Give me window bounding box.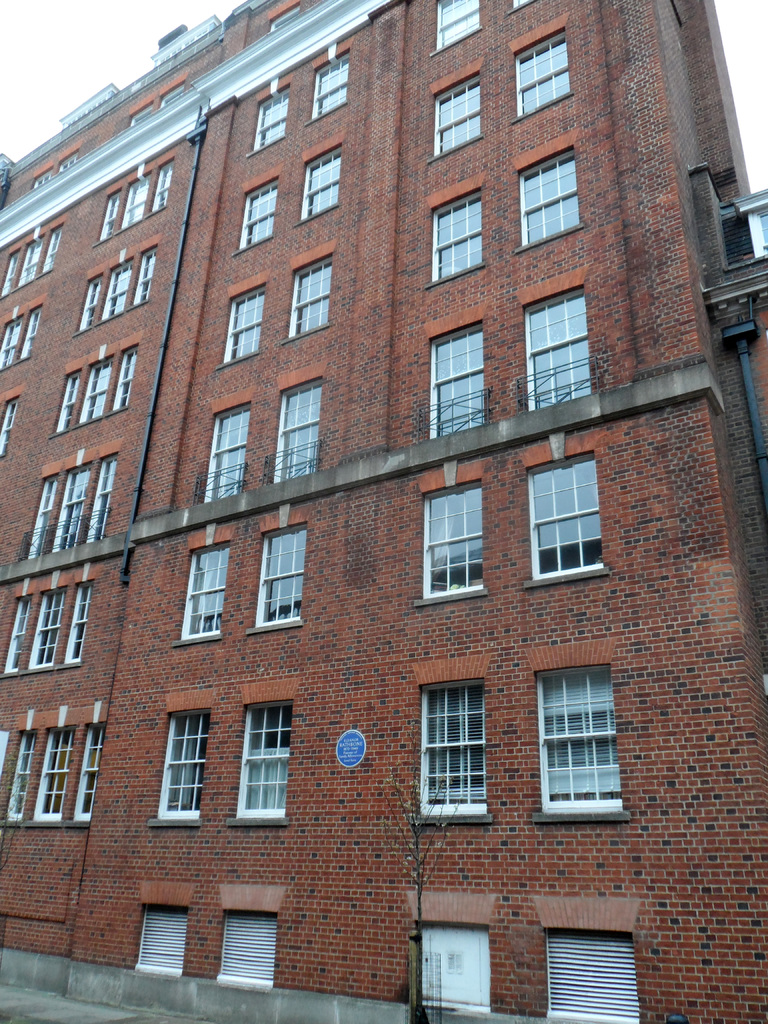
158 713 209 817.
